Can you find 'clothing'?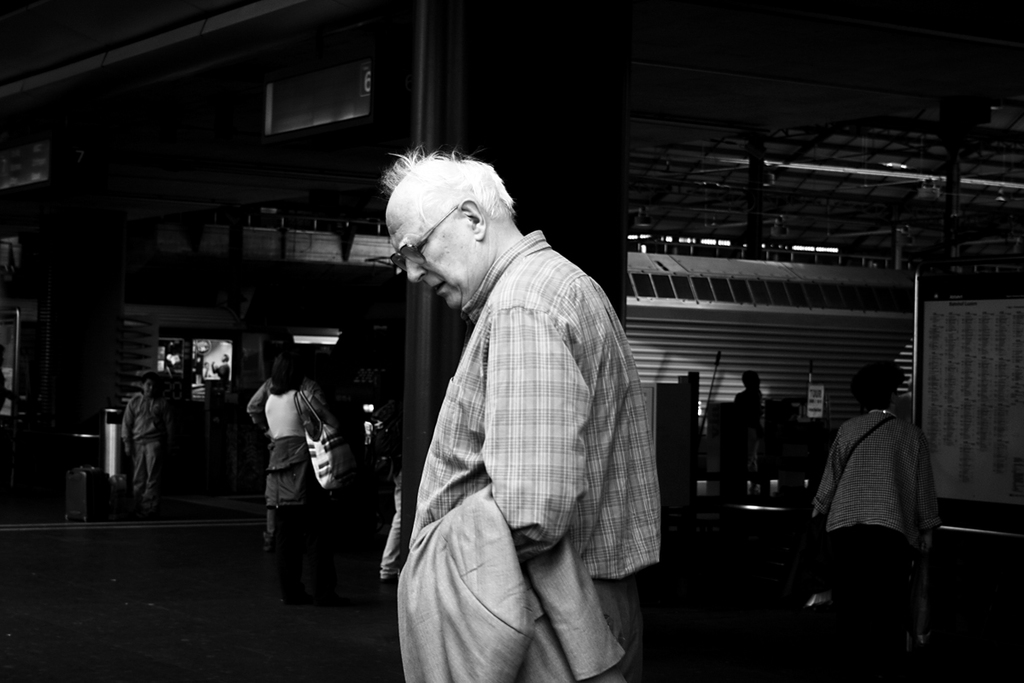
Yes, bounding box: x1=811, y1=400, x2=948, y2=652.
